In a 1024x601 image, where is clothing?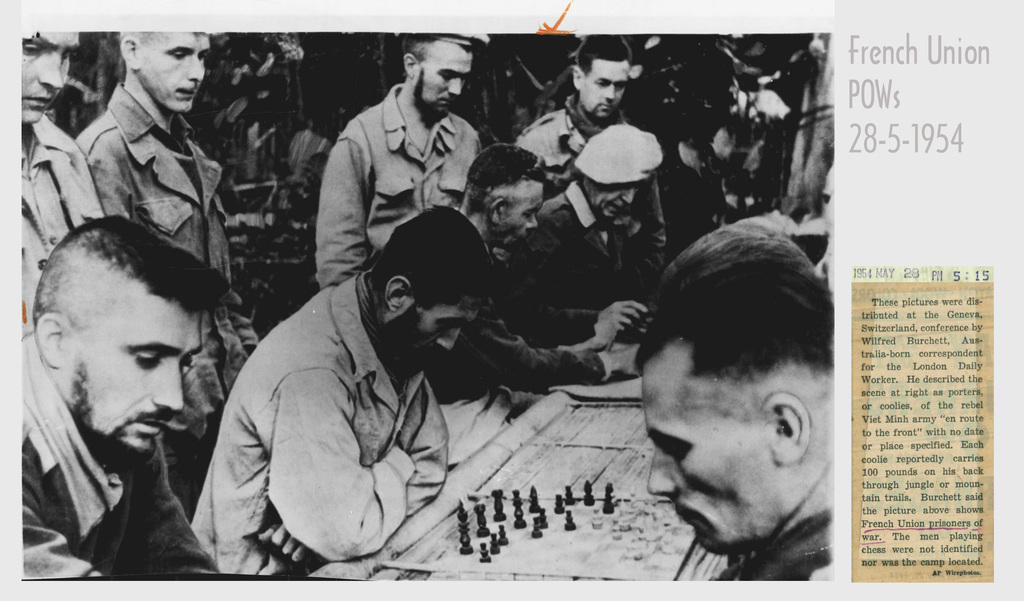
locate(718, 506, 840, 588).
